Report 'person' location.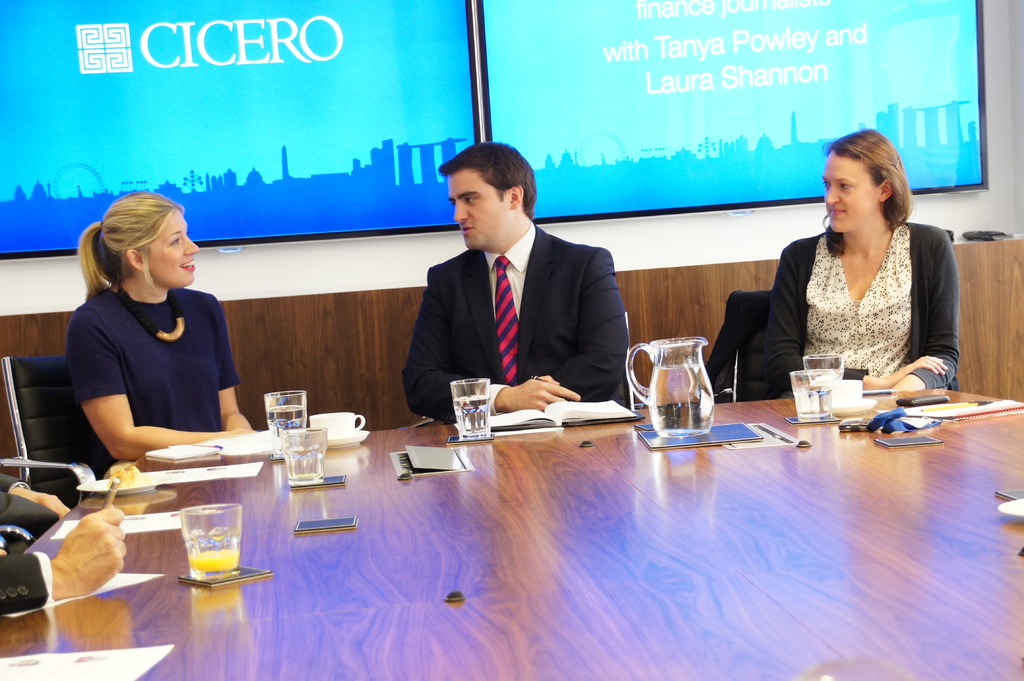
Report: rect(401, 142, 628, 423).
